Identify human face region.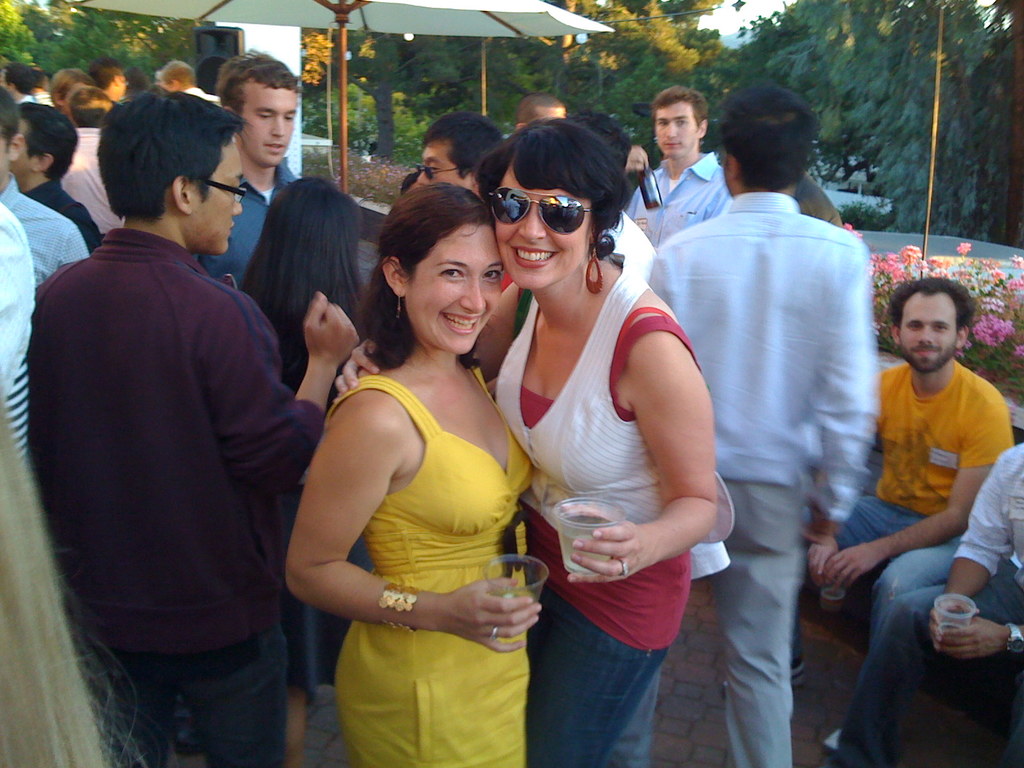
Region: BBox(494, 161, 596, 290).
